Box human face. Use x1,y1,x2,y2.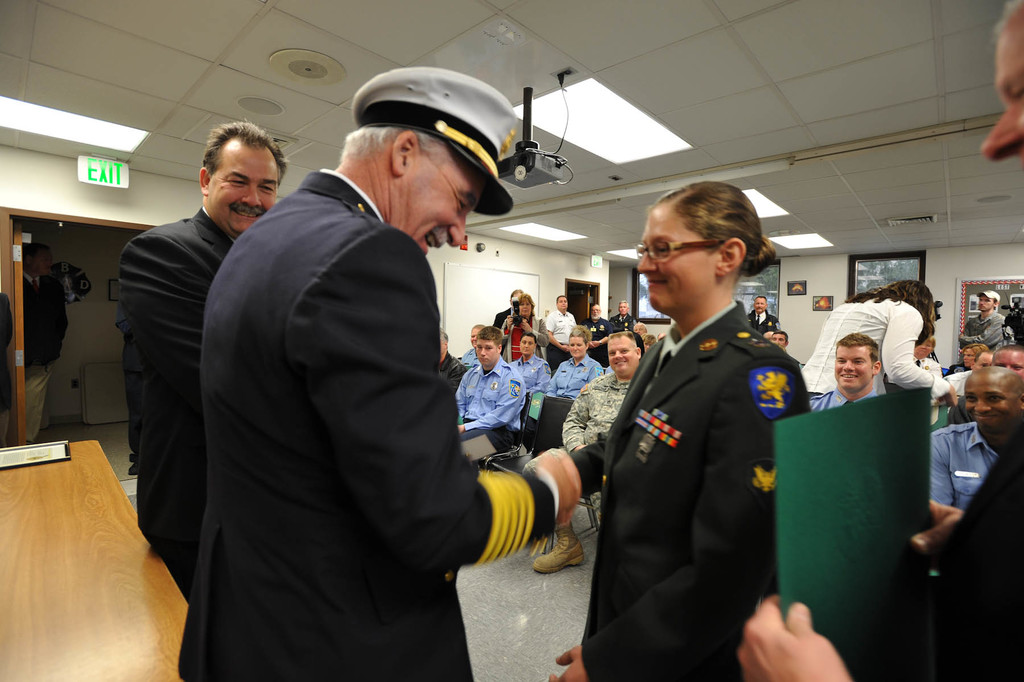
619,303,630,314.
